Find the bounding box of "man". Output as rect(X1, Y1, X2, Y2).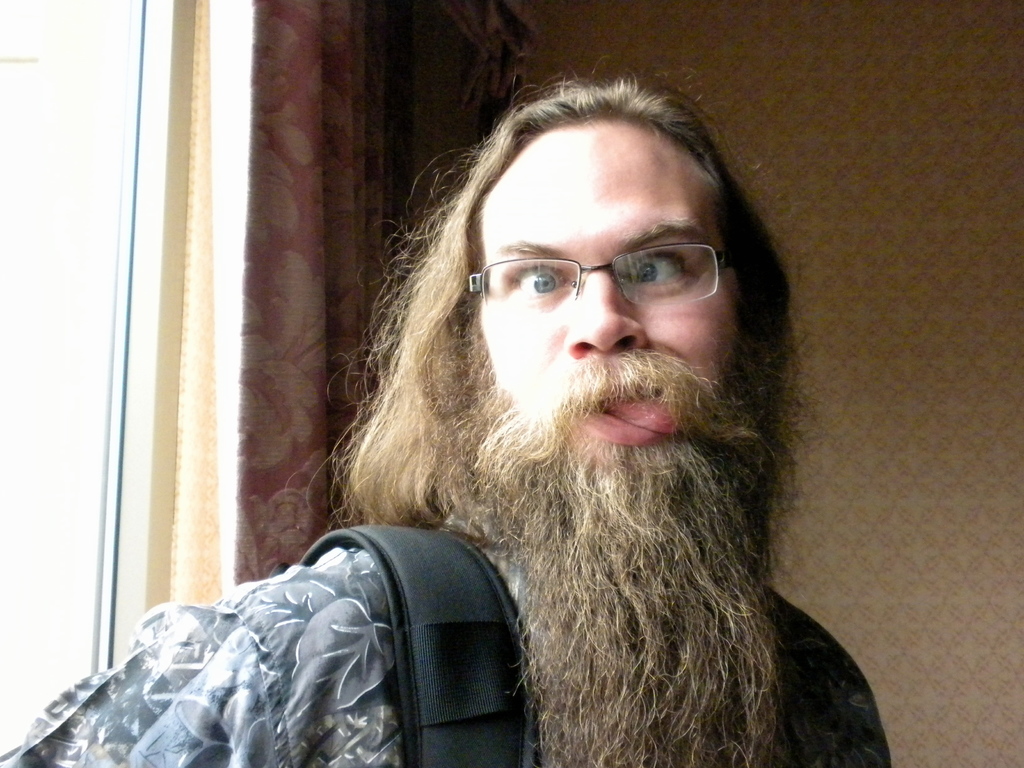
rect(348, 57, 844, 754).
